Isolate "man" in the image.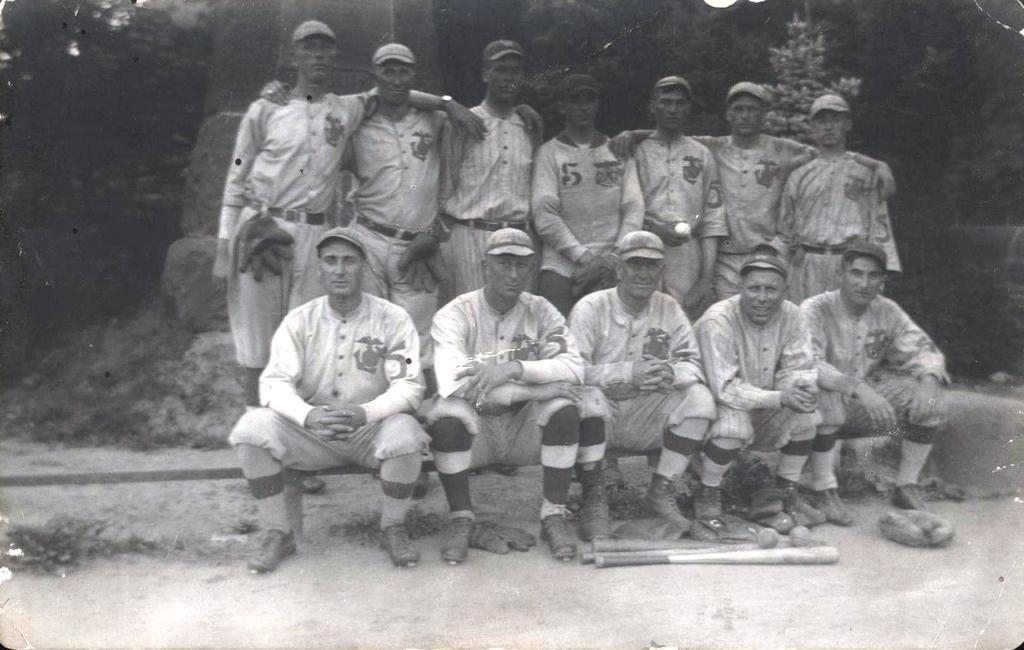
Isolated region: pyautogui.locateOnScreen(237, 232, 436, 578).
